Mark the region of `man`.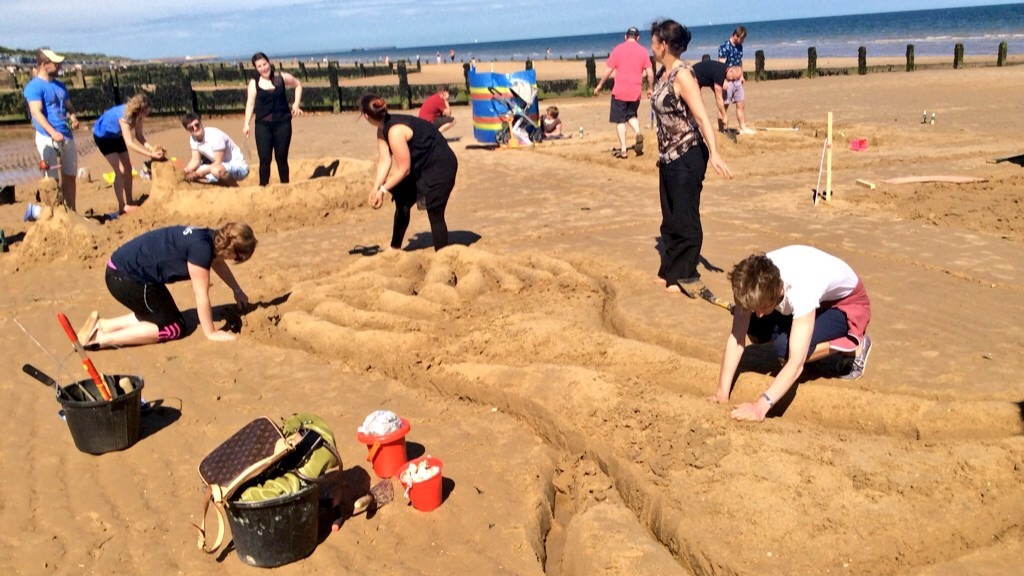
Region: locate(182, 118, 250, 187).
